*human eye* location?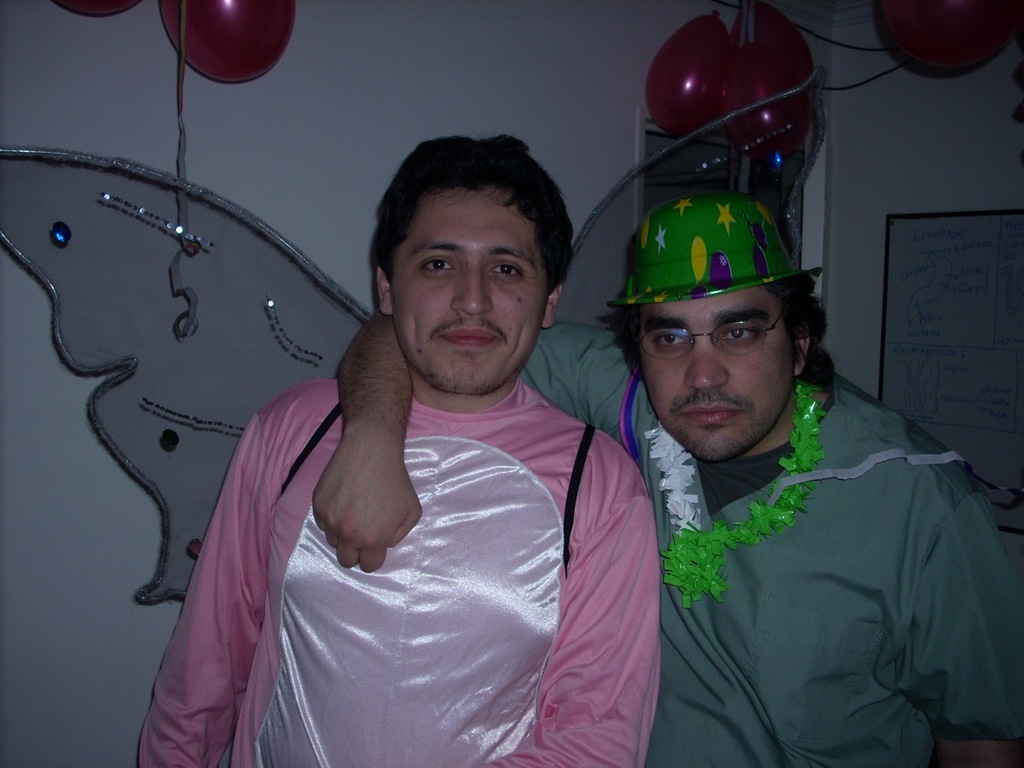
[652, 331, 689, 350]
